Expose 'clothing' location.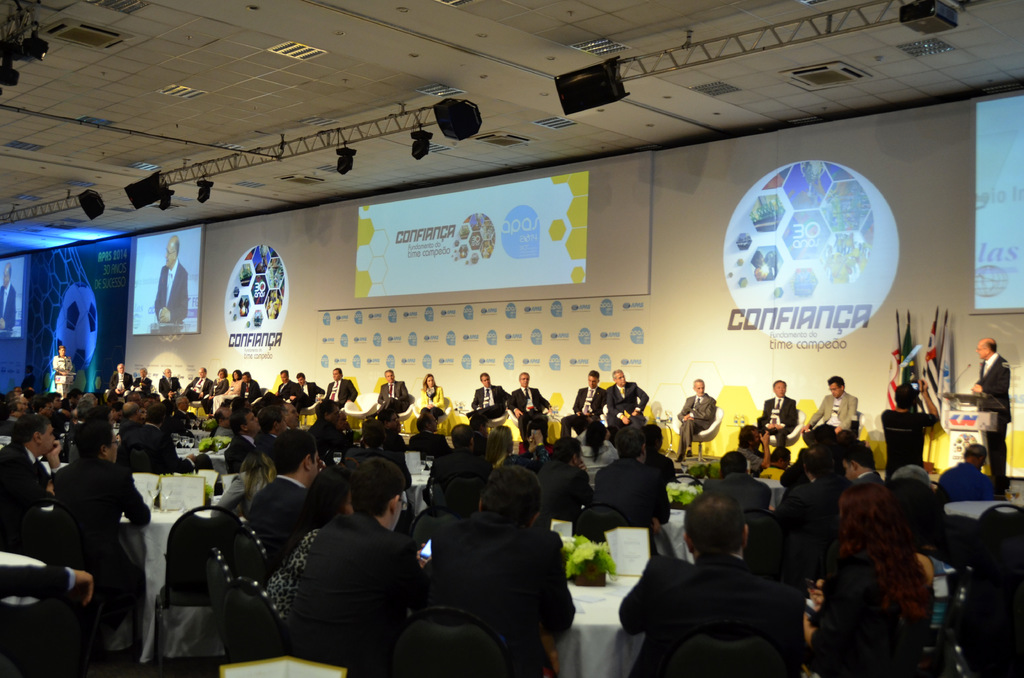
Exposed at 620,553,812,677.
